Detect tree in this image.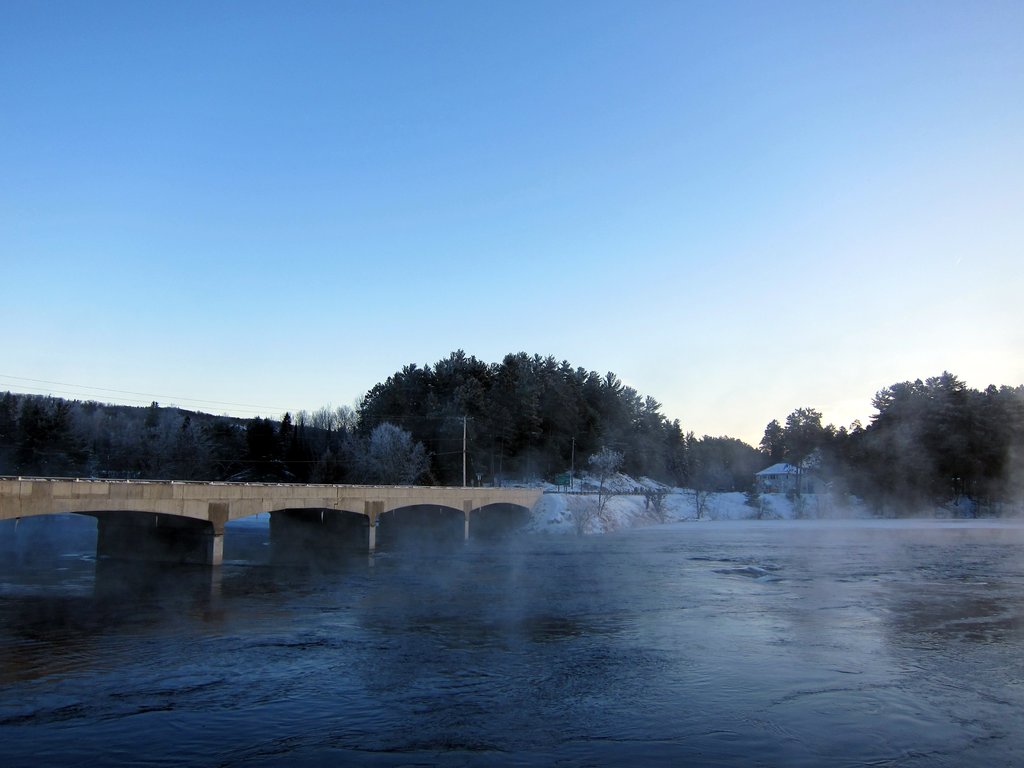
Detection: [left=872, top=369, right=966, bottom=410].
